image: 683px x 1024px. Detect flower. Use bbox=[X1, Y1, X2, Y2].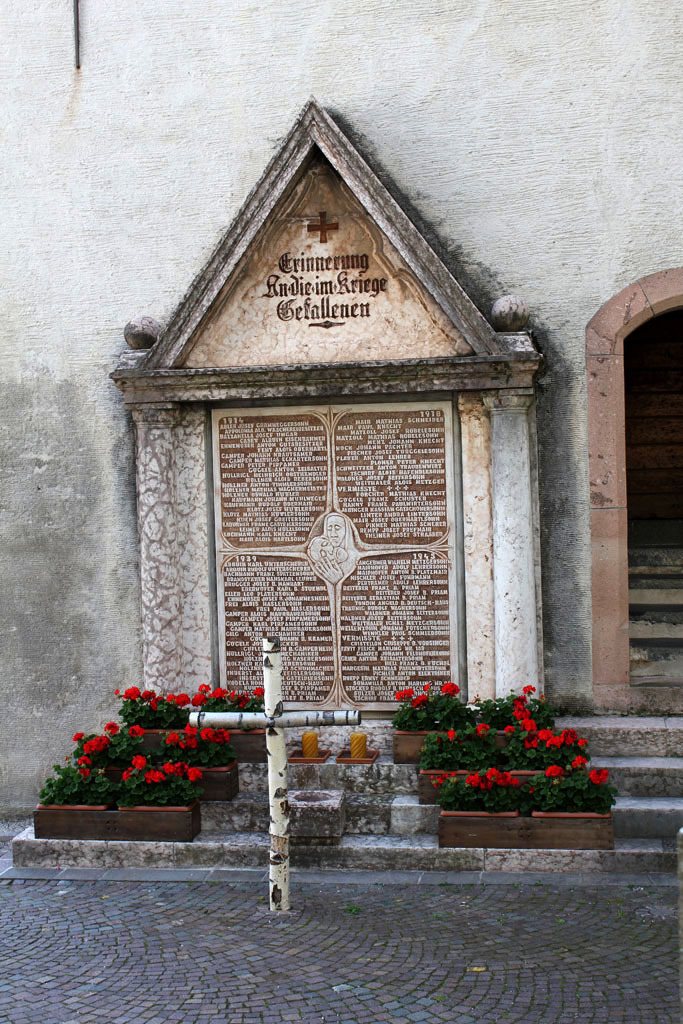
bbox=[123, 766, 130, 778].
